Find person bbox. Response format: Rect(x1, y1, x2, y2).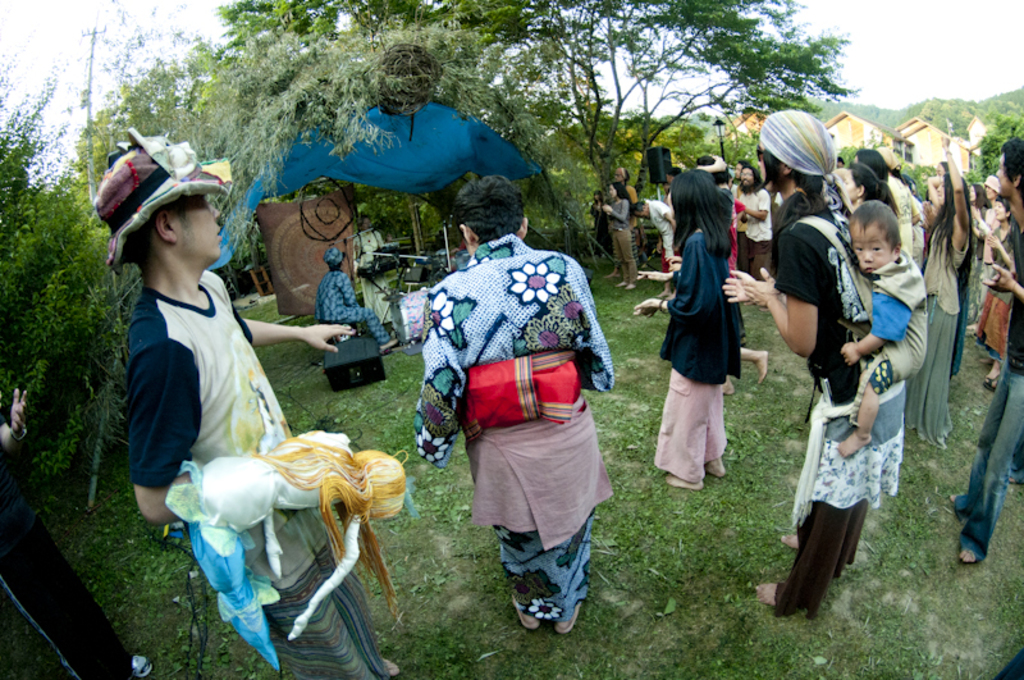
Rect(317, 245, 398, 352).
